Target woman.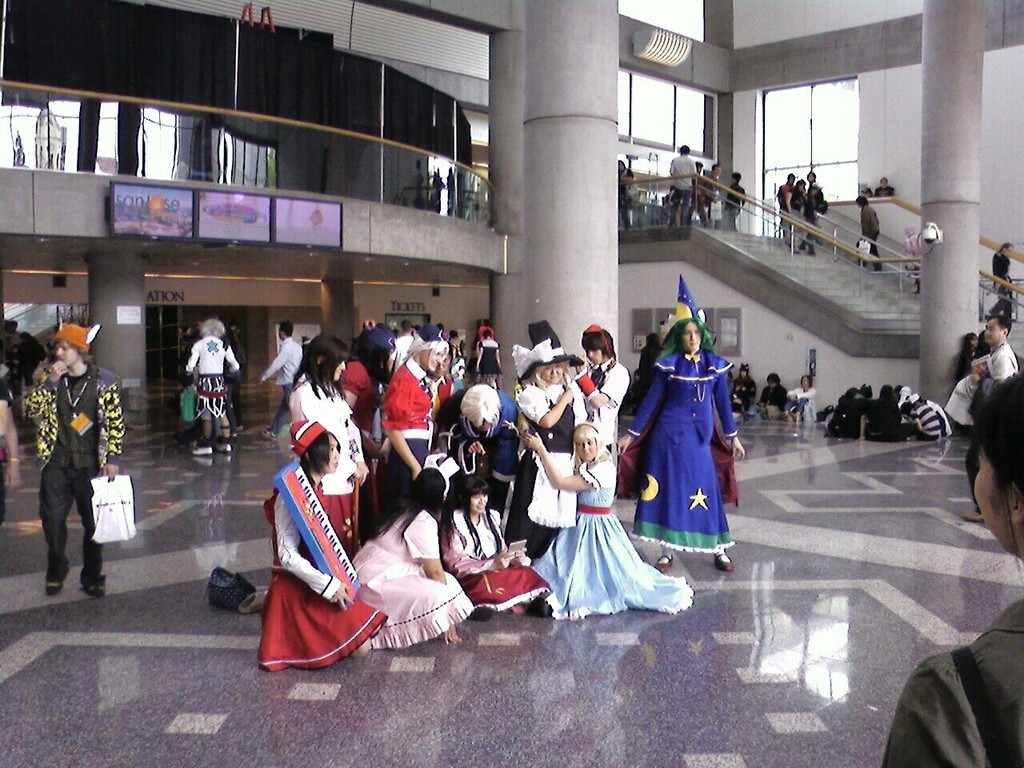
Target region: Rect(442, 472, 560, 625).
